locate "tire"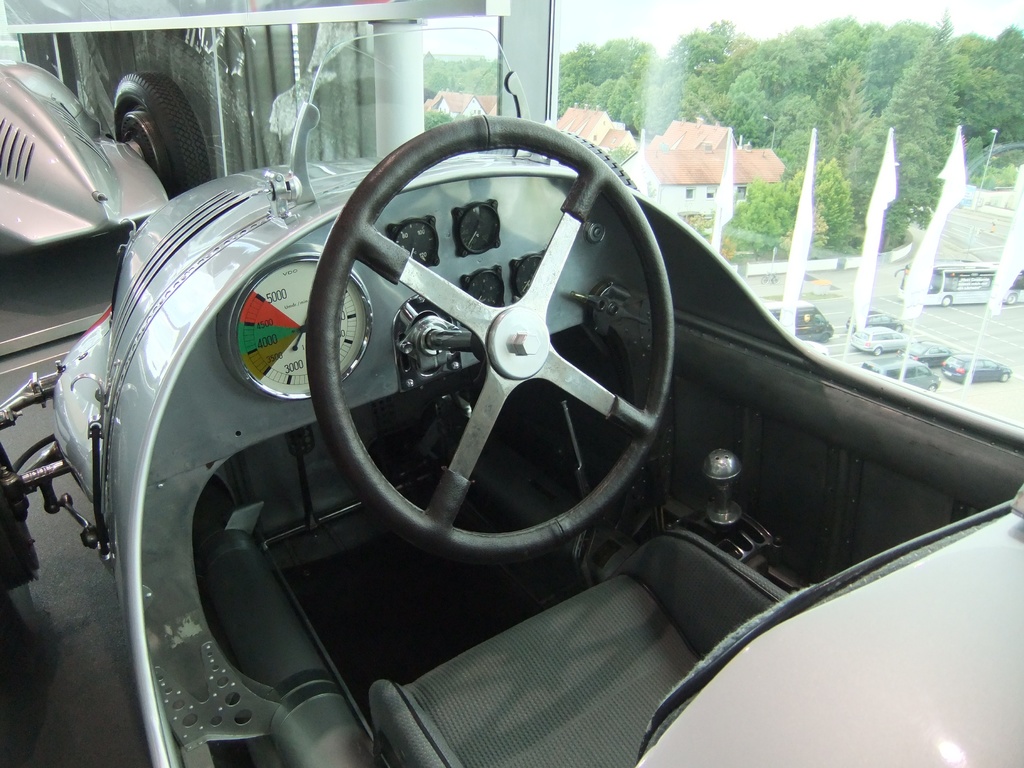
crop(816, 337, 832, 344)
